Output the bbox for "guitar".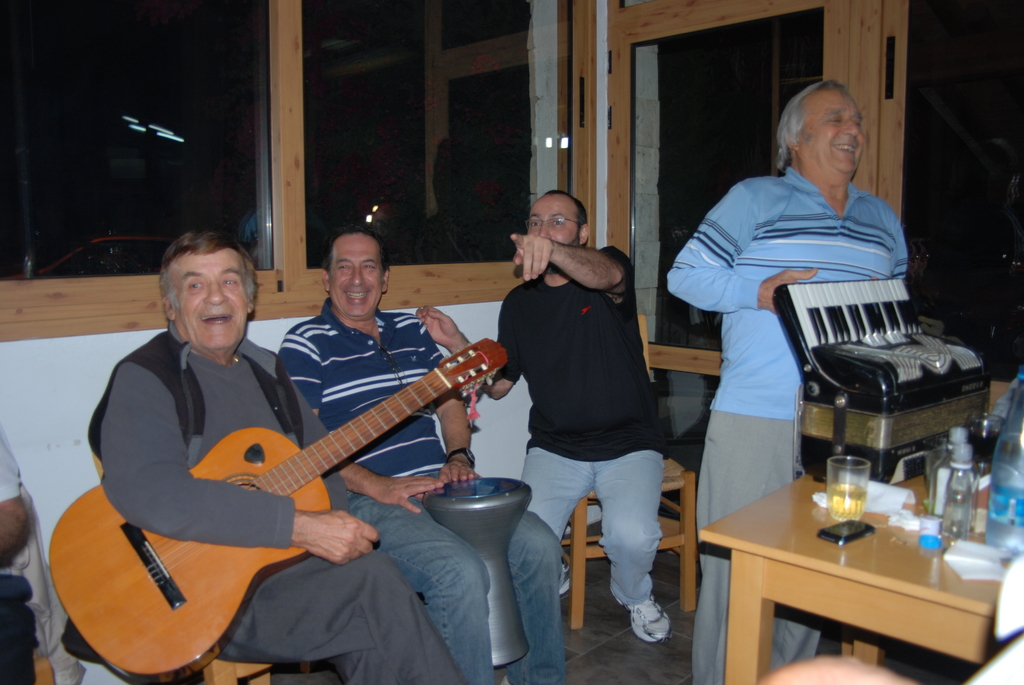
92 303 519 643.
